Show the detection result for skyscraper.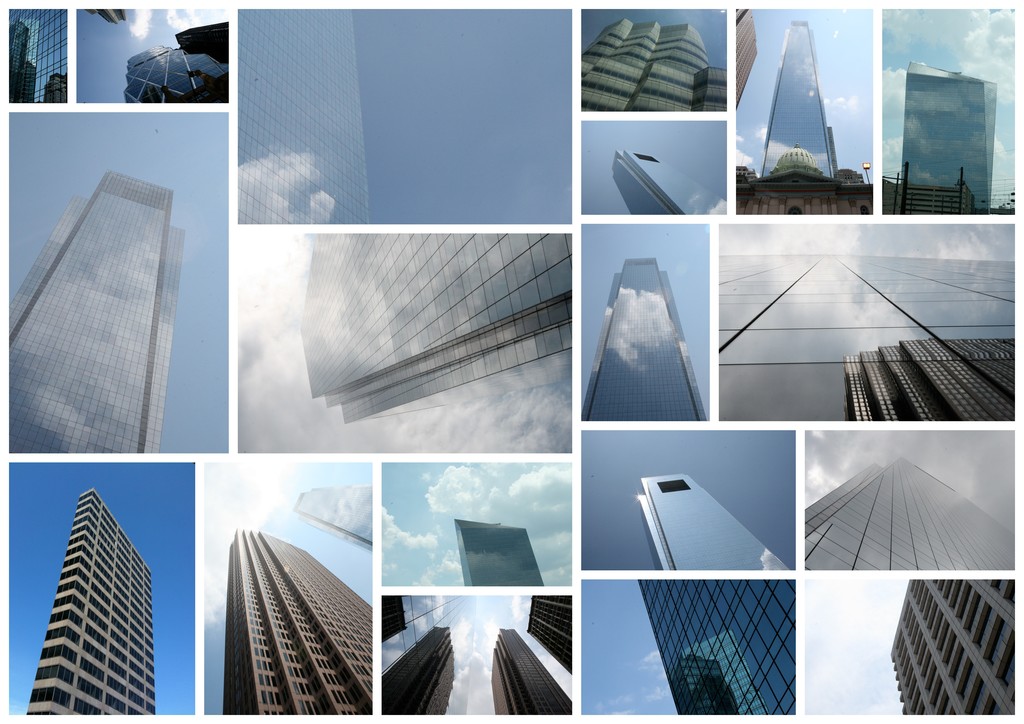
bbox=[892, 559, 1023, 715].
